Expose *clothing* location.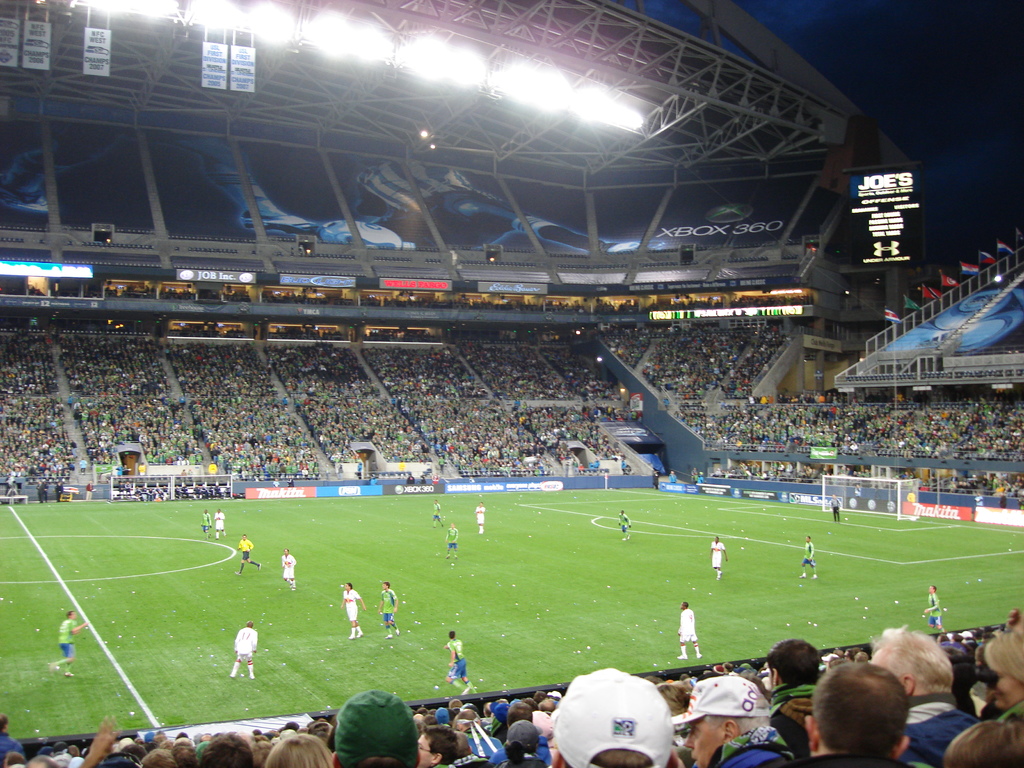
Exposed at pyautogui.locateOnScreen(333, 685, 433, 766).
